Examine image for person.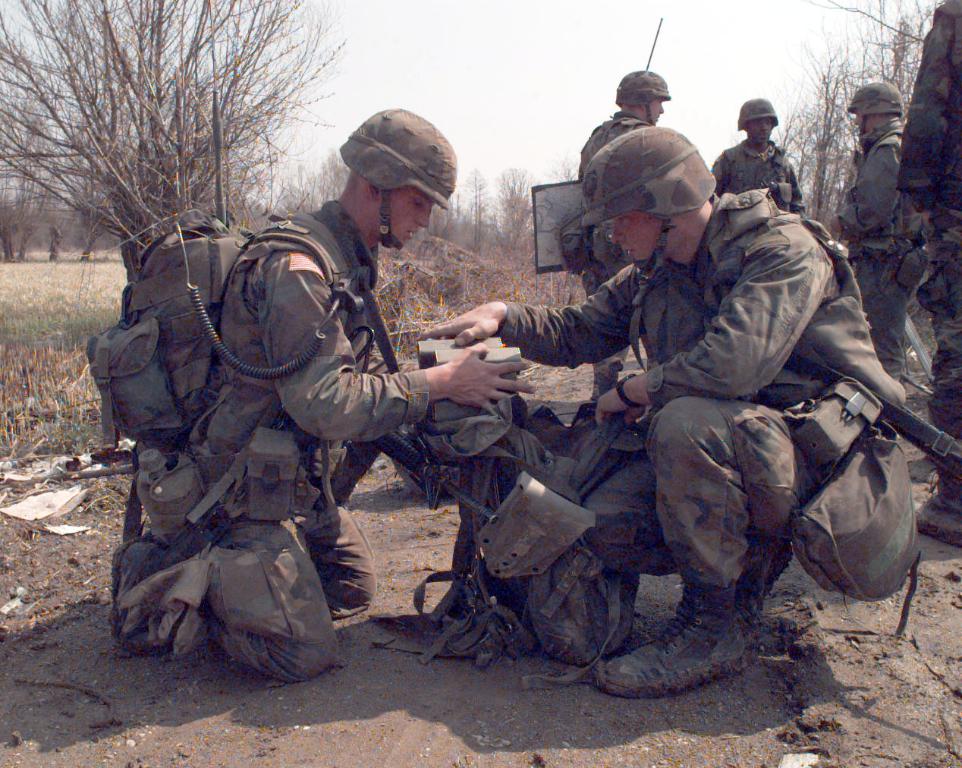
Examination result: l=918, t=0, r=961, b=552.
